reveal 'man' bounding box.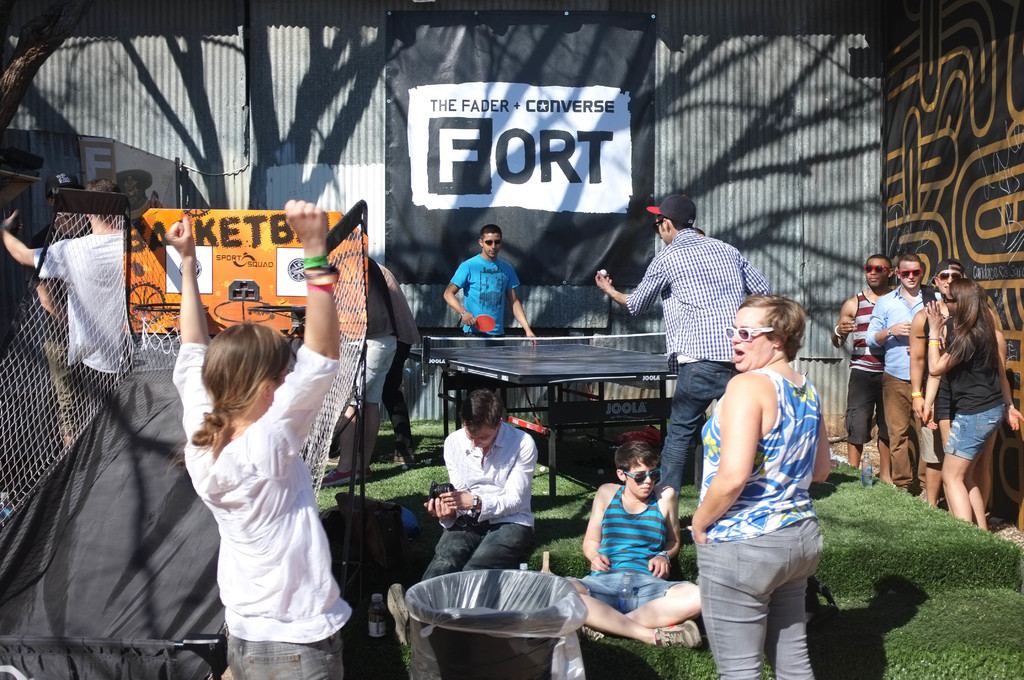
Revealed: 869,254,943,495.
